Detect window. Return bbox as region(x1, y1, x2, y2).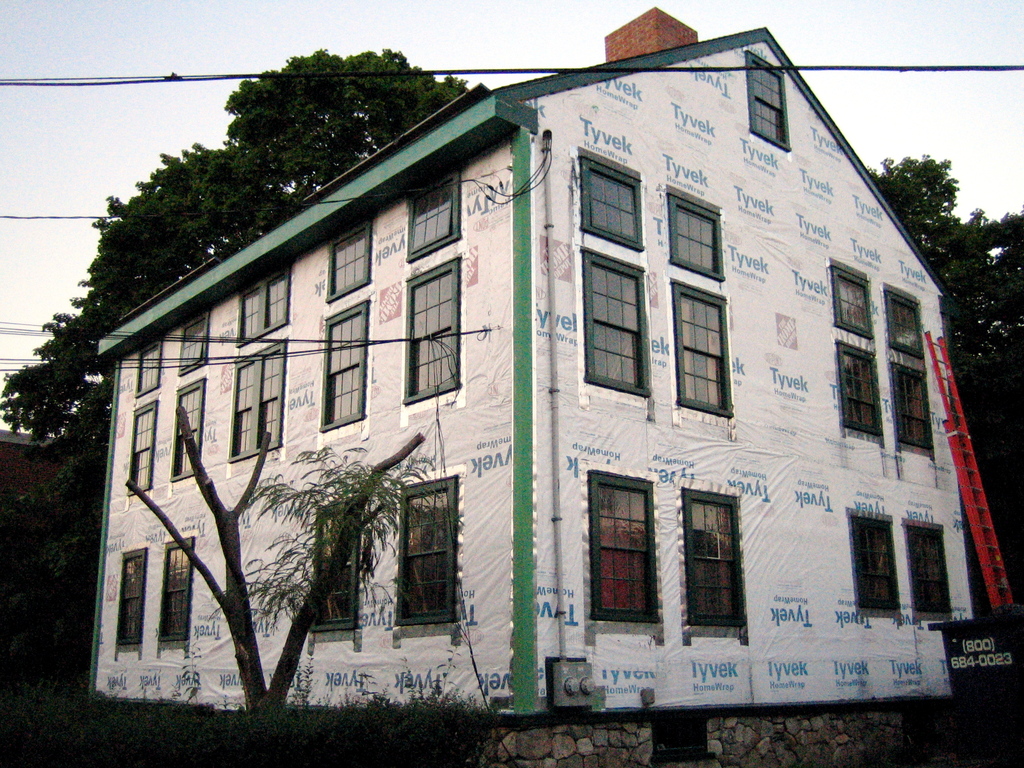
region(573, 143, 648, 249).
